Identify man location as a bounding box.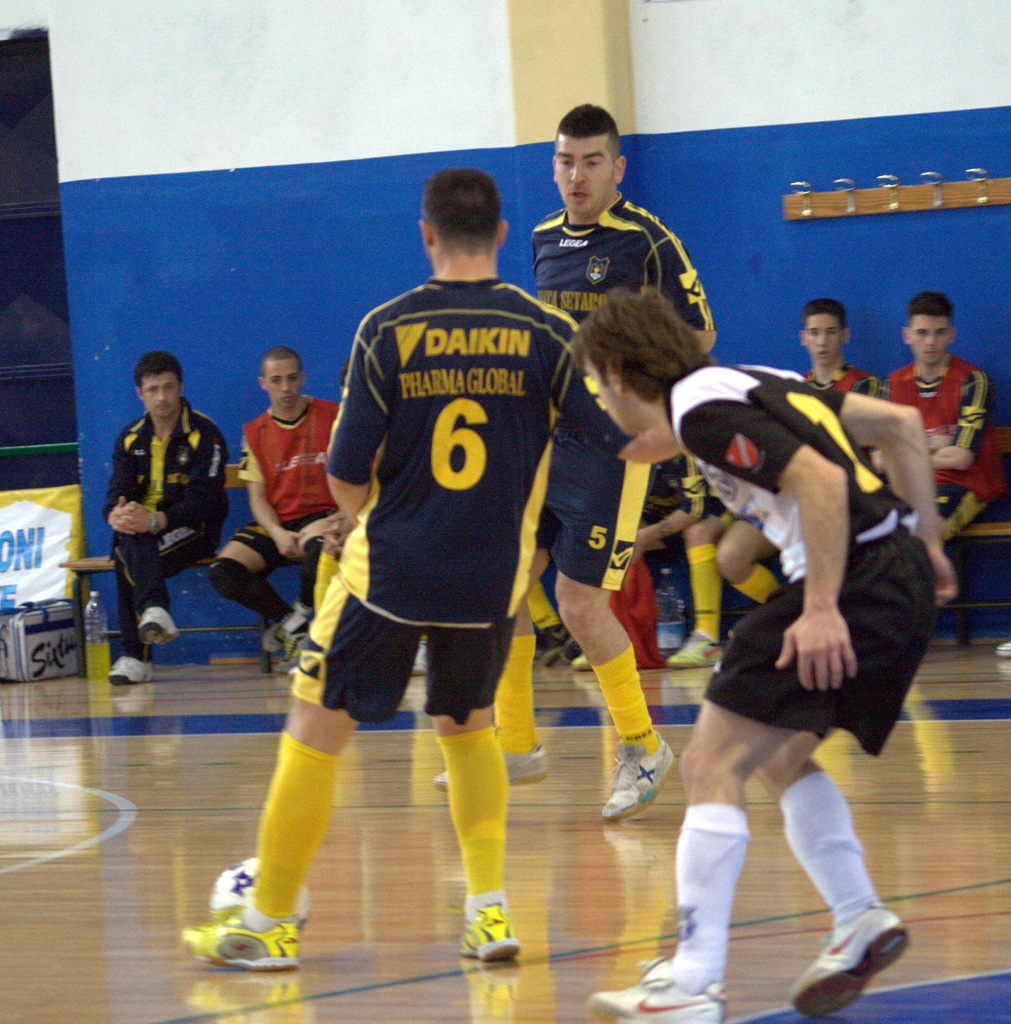
Rect(427, 98, 730, 824).
